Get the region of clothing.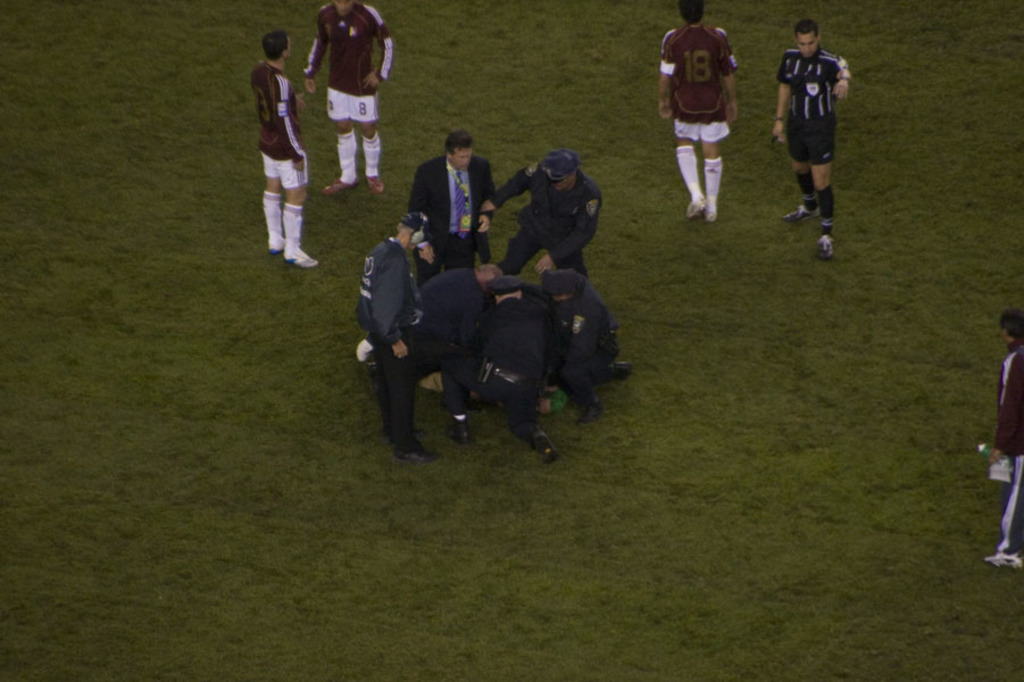
(492, 164, 605, 276).
